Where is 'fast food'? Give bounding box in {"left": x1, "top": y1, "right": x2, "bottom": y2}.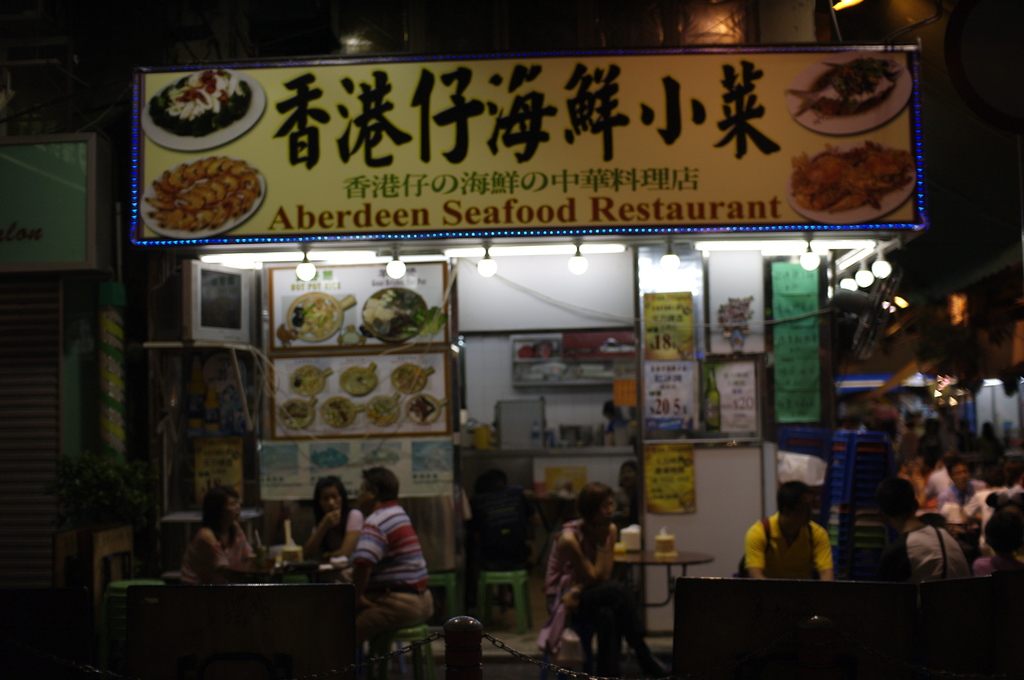
{"left": 340, "top": 369, "right": 374, "bottom": 392}.
